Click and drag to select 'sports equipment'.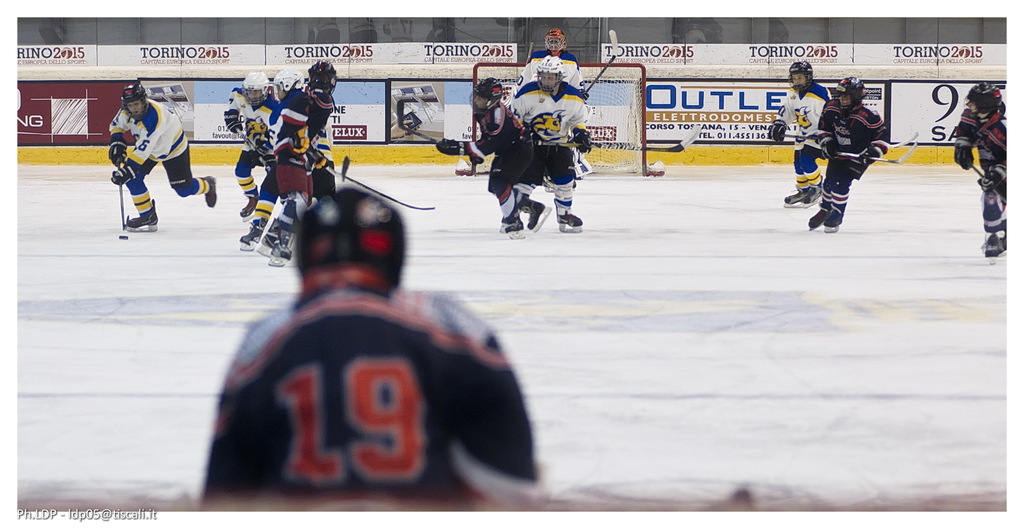
Selection: rect(554, 126, 701, 152).
